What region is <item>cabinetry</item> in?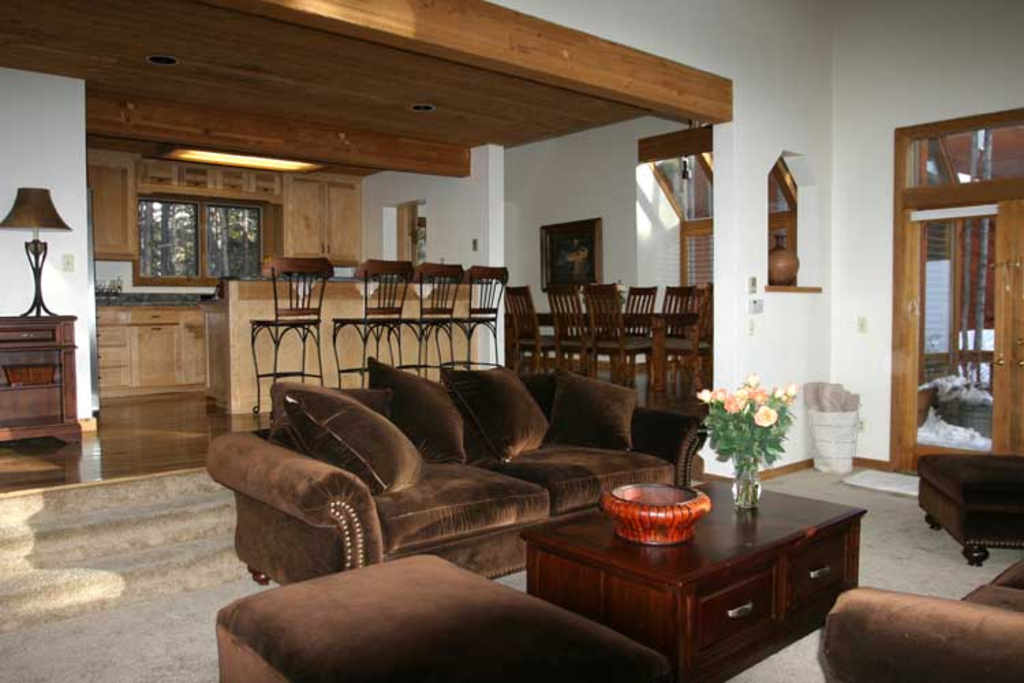
bbox(96, 301, 210, 408).
